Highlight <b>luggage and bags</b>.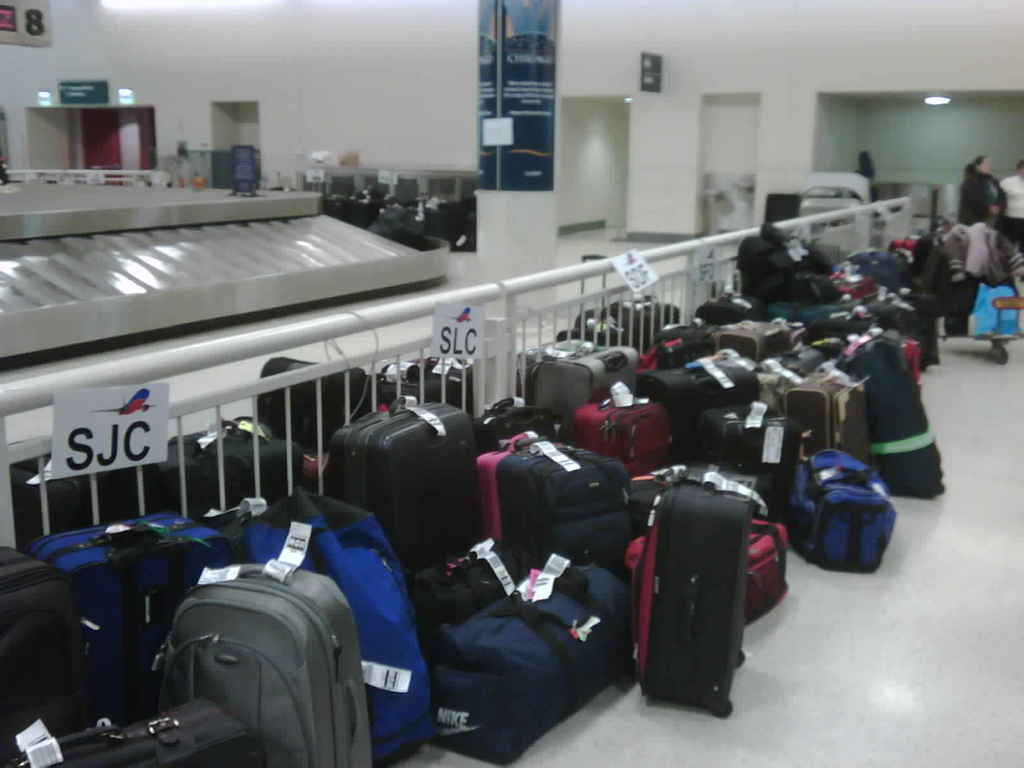
Highlighted region: <region>694, 289, 764, 328</region>.
